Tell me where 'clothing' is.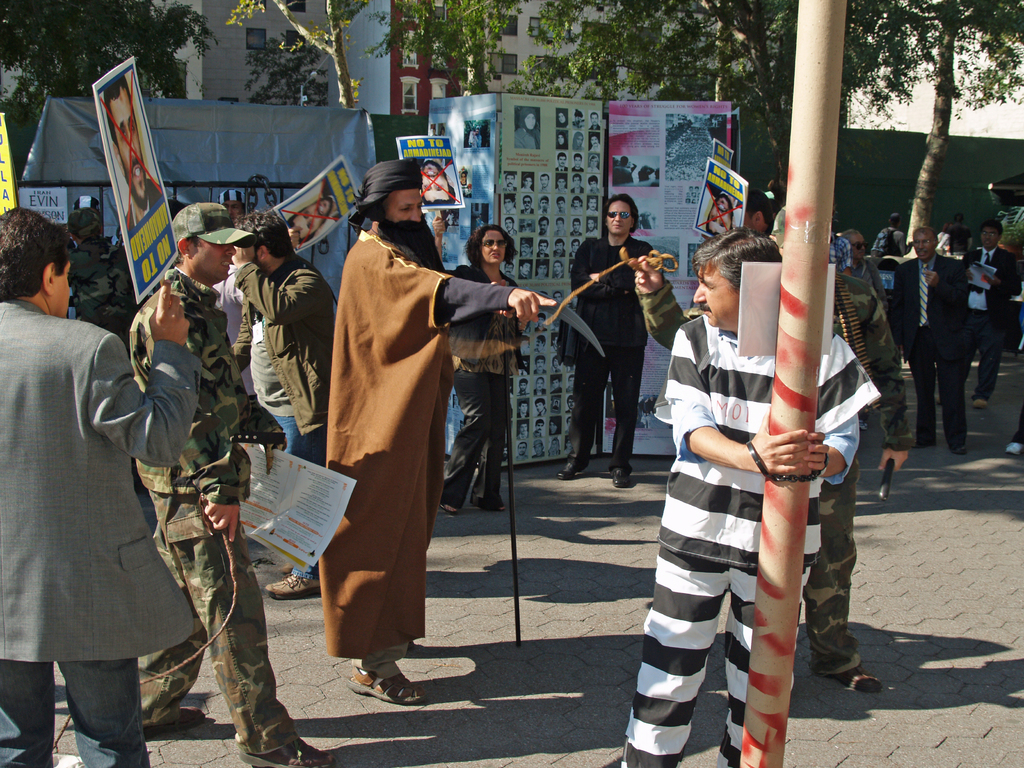
'clothing' is at 229 264 339 571.
